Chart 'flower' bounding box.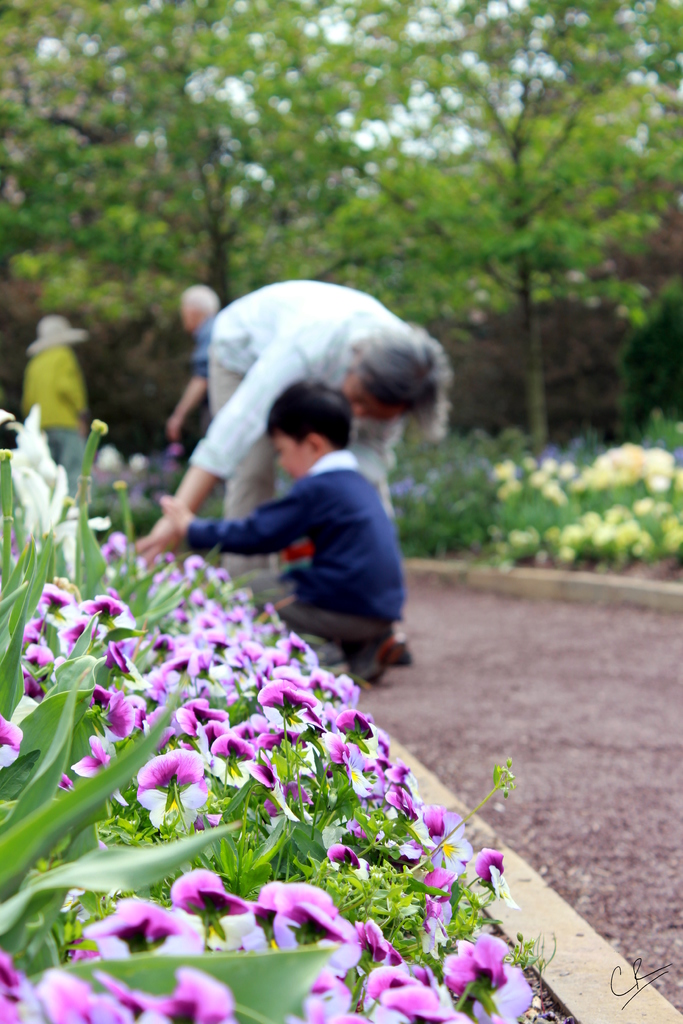
Charted: {"left": 127, "top": 452, "right": 148, "bottom": 478}.
